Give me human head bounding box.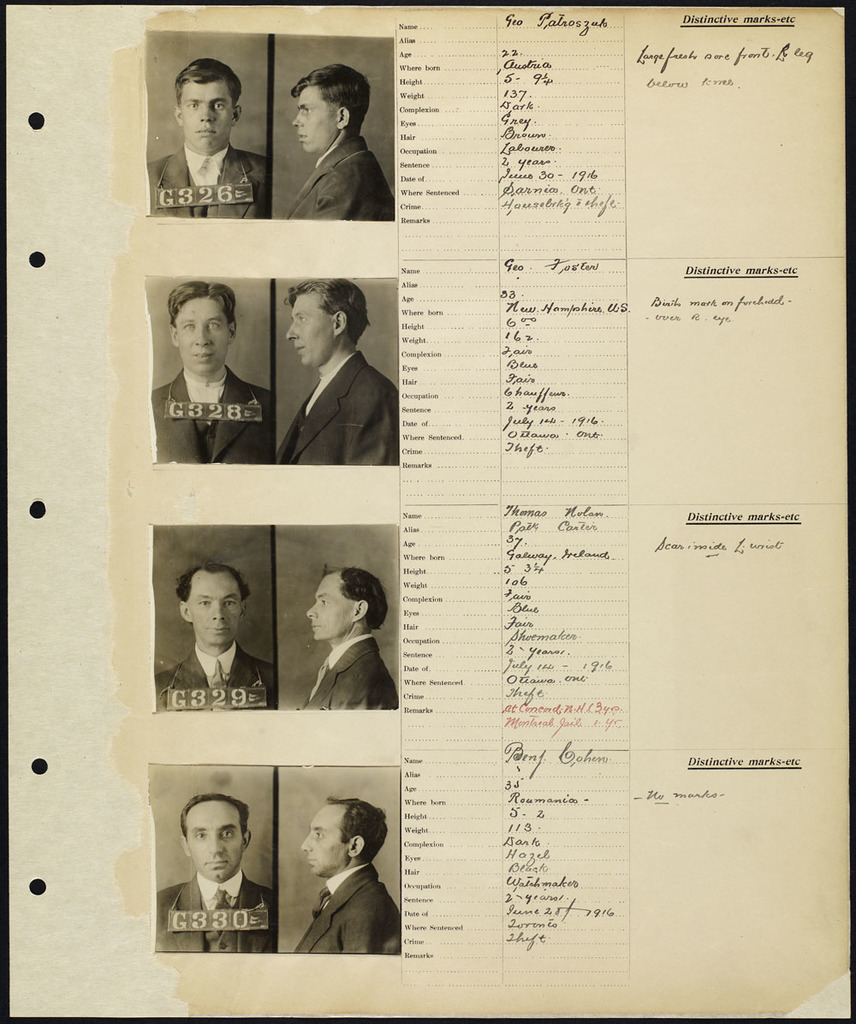
{"left": 174, "top": 566, "right": 251, "bottom": 649}.
